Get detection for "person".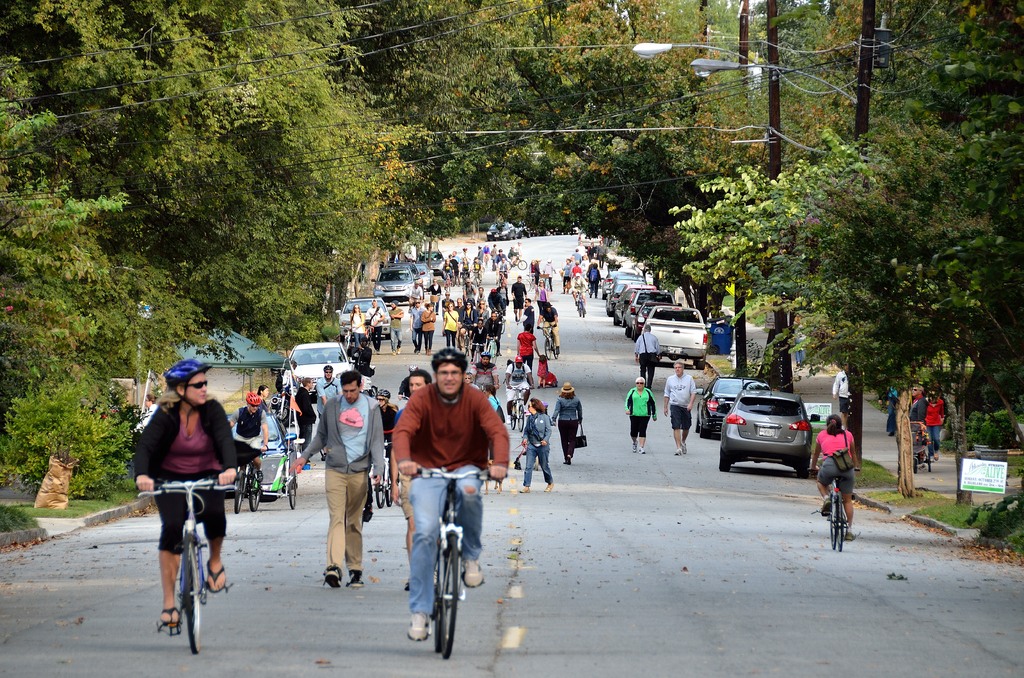
Detection: crop(517, 398, 553, 494).
